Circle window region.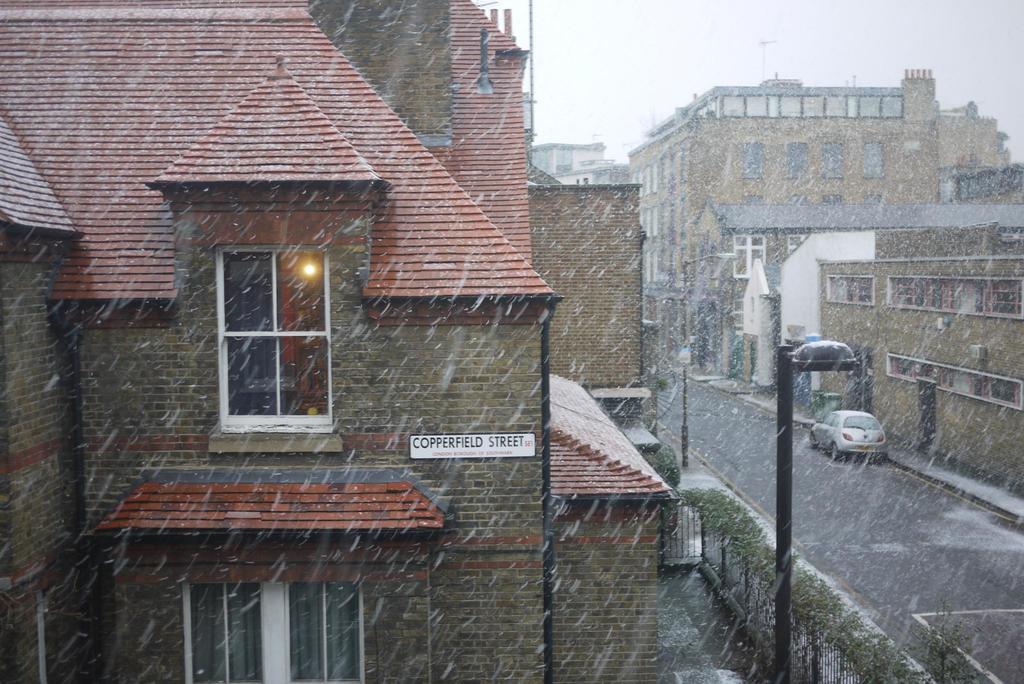
Region: [left=582, top=176, right=589, bottom=184].
